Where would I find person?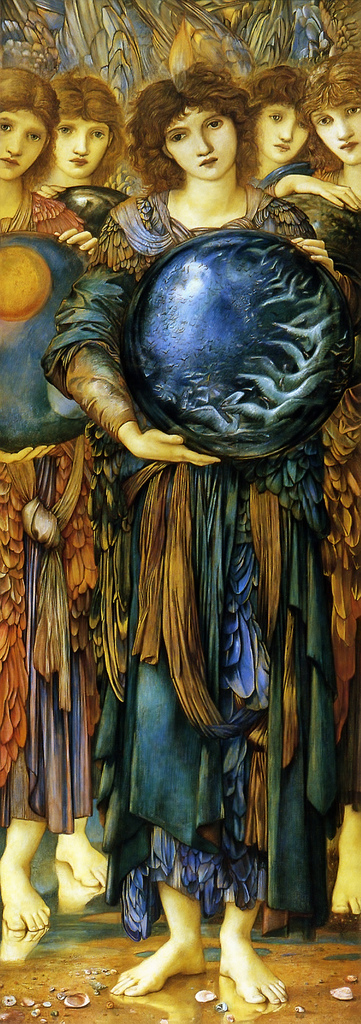
At [x1=0, y1=61, x2=97, y2=937].
